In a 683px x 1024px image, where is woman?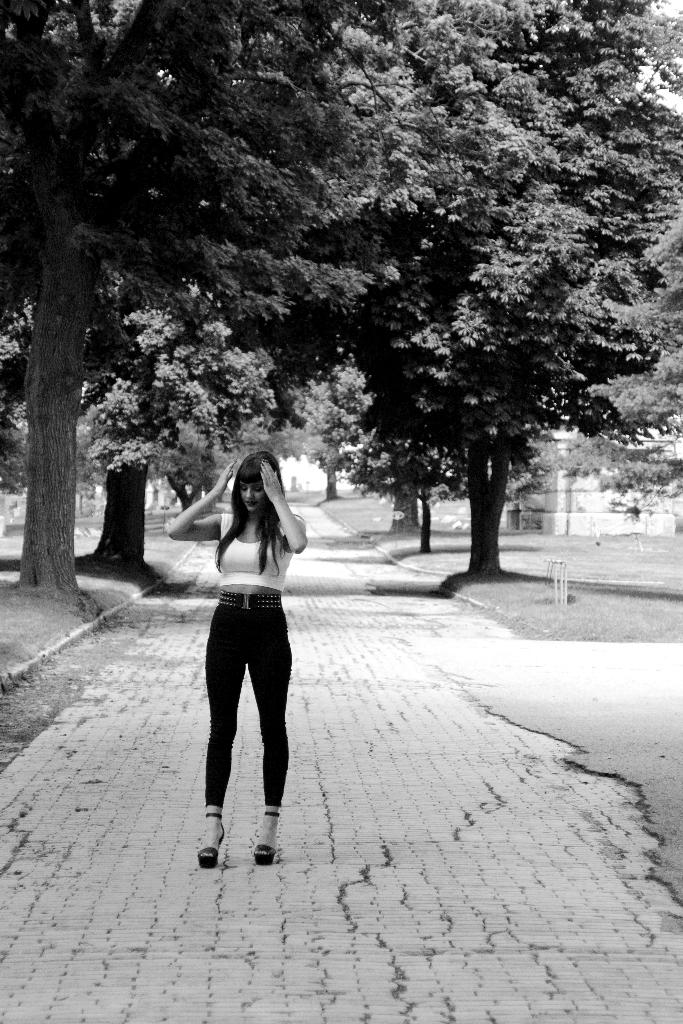
175, 442, 317, 846.
